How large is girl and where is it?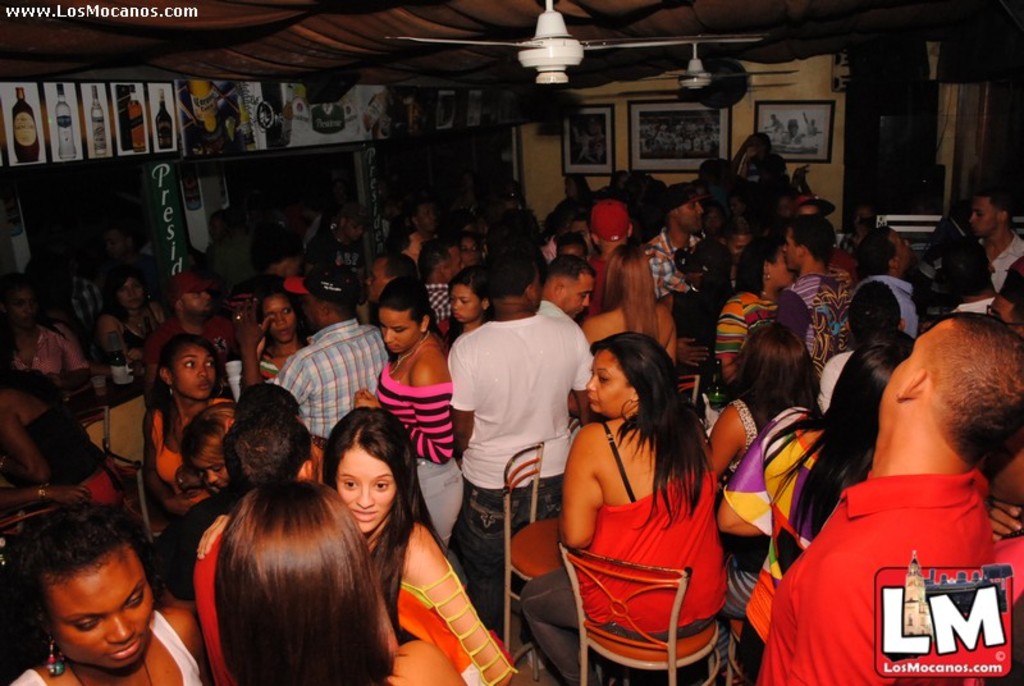
Bounding box: 716:229:819:372.
